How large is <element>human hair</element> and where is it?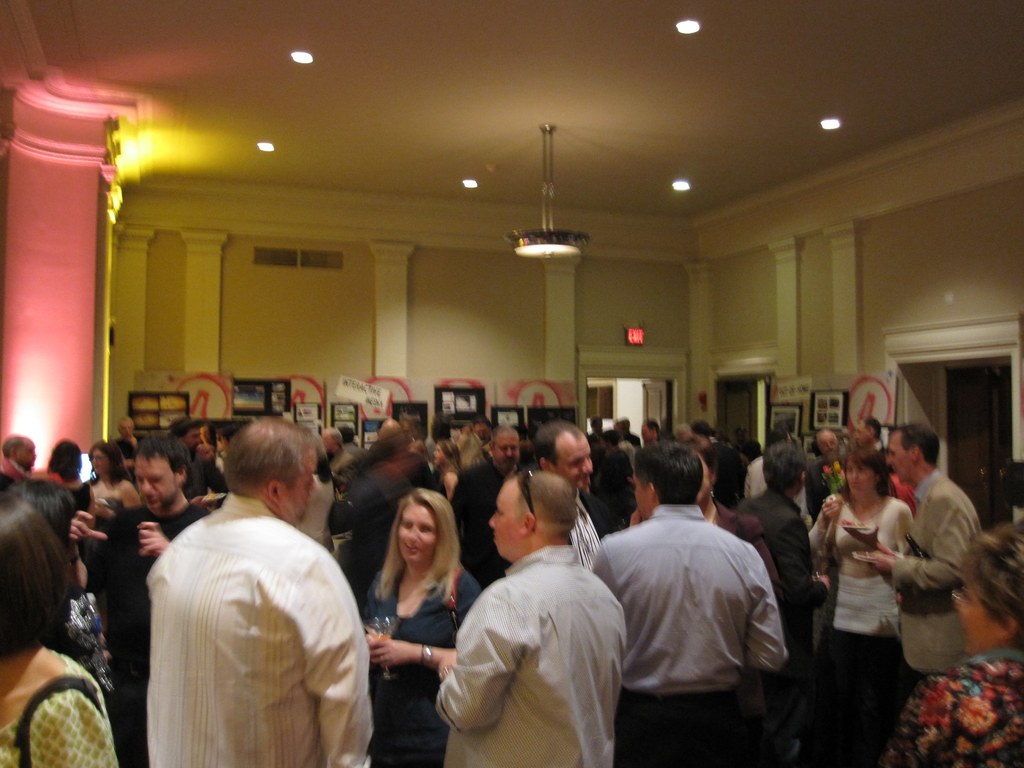
Bounding box: 436 442 457 456.
